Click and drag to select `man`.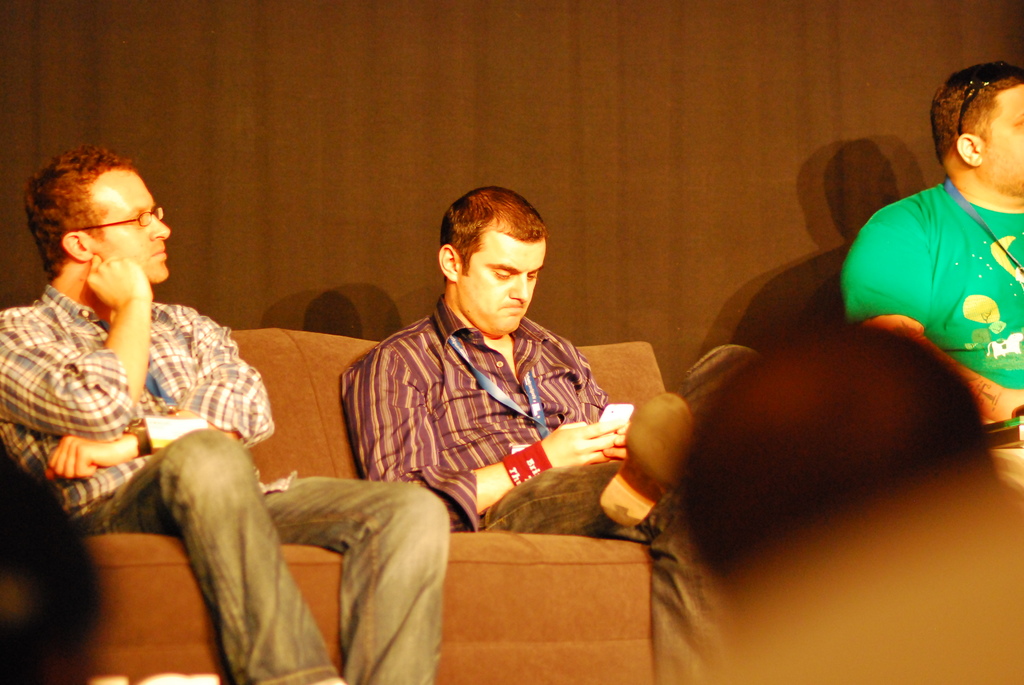
Selection: [0, 143, 449, 684].
